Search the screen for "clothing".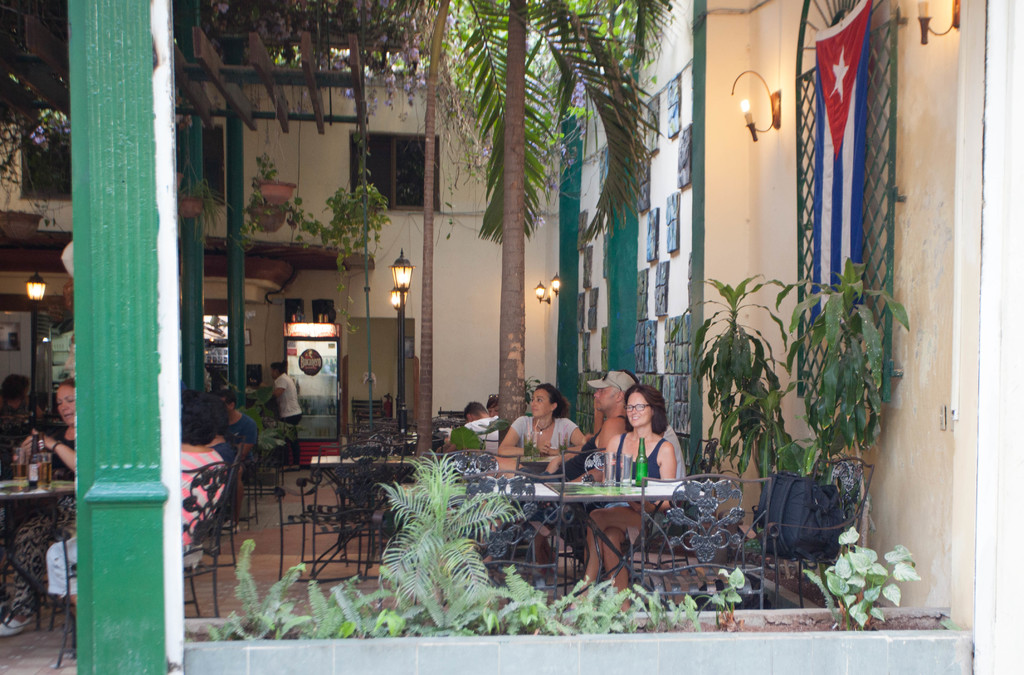
Found at pyautogui.locateOnScreen(509, 414, 581, 466).
